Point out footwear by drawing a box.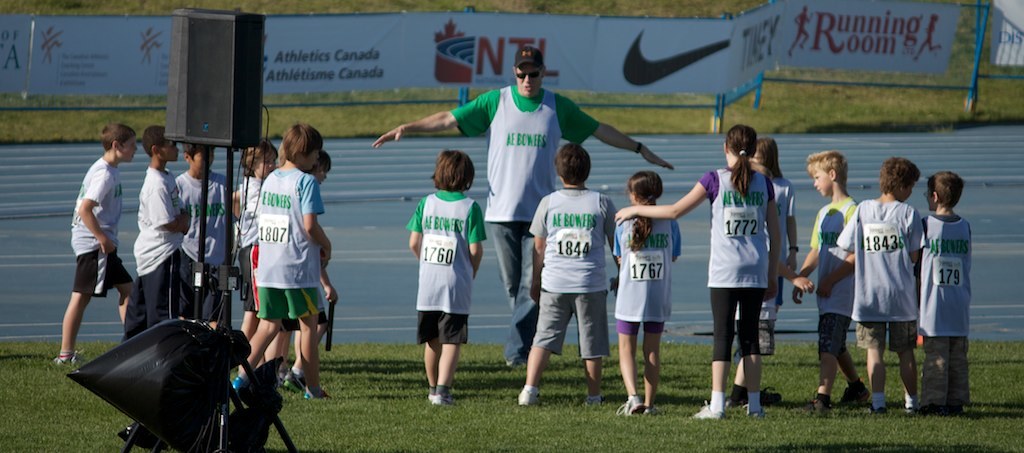
BBox(307, 393, 330, 401).
